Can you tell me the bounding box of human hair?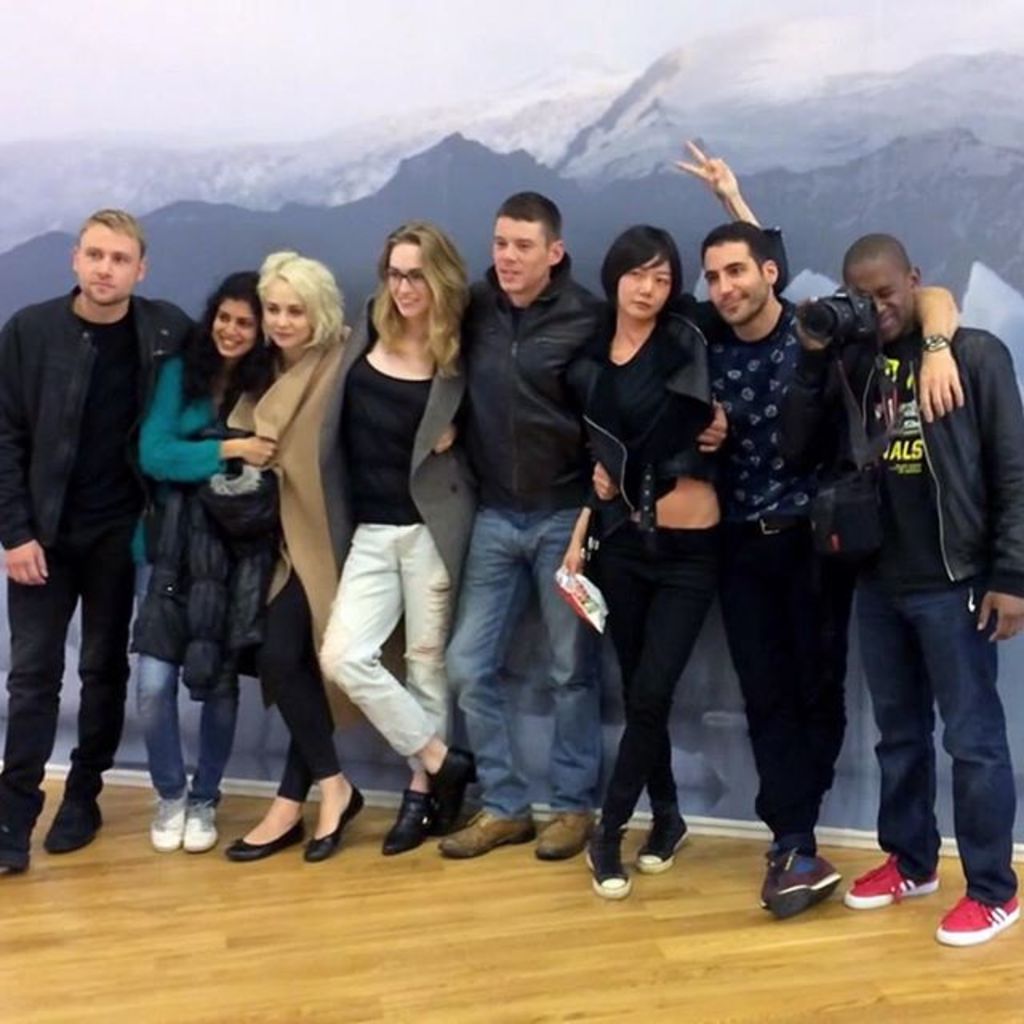
select_region(259, 243, 352, 357).
